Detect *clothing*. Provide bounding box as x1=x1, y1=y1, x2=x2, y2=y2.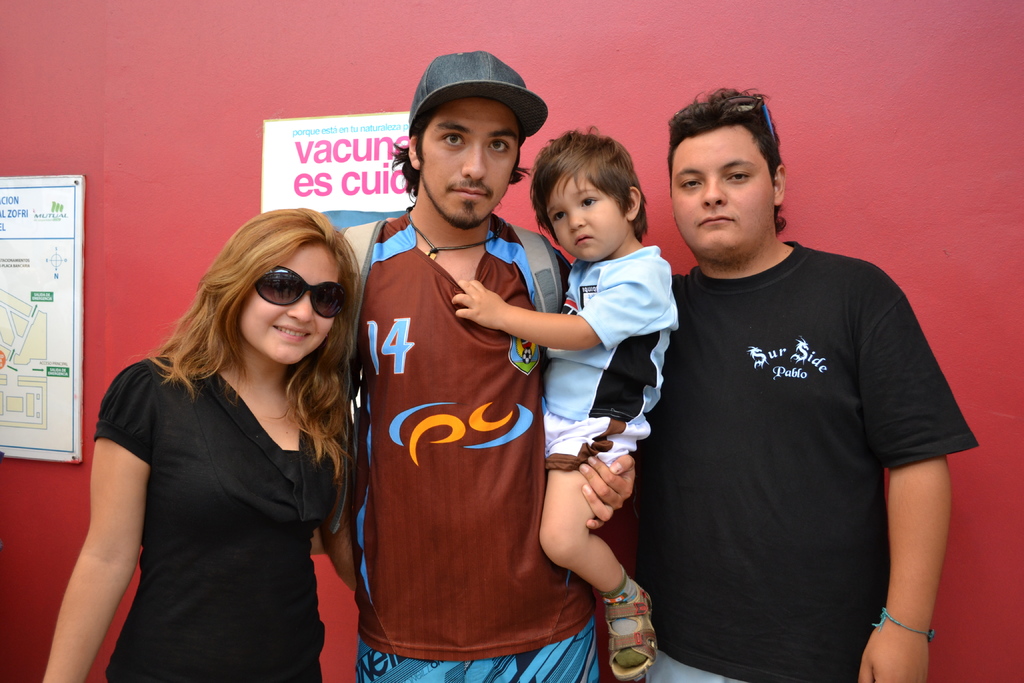
x1=639, y1=186, x2=956, y2=667.
